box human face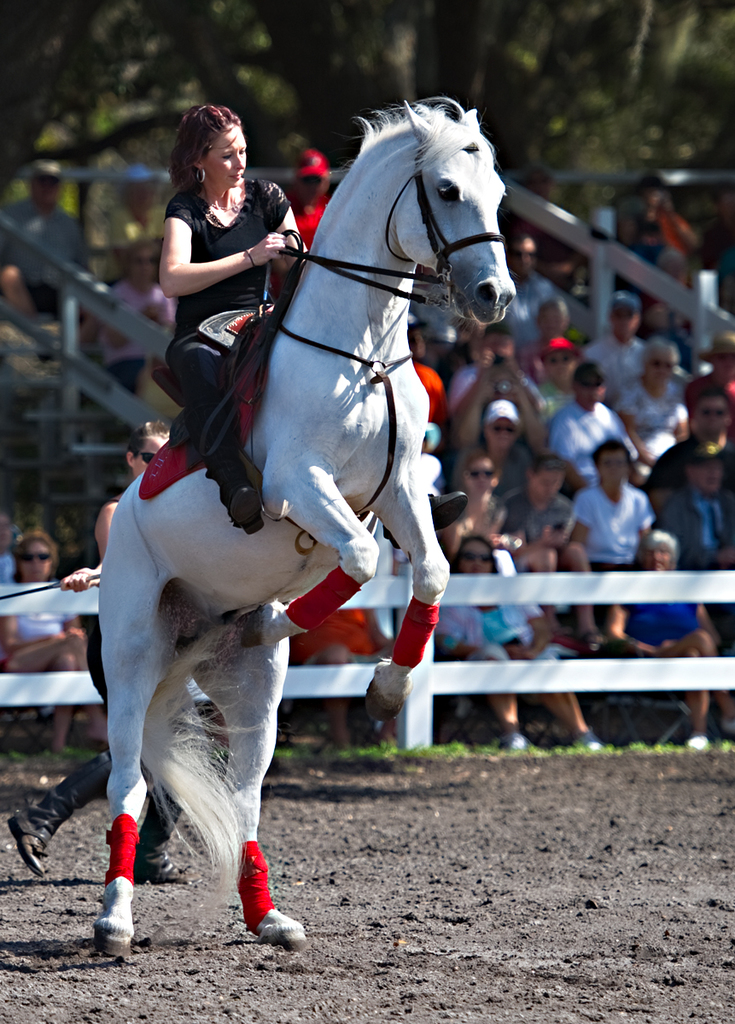
<box>642,547,674,569</box>
